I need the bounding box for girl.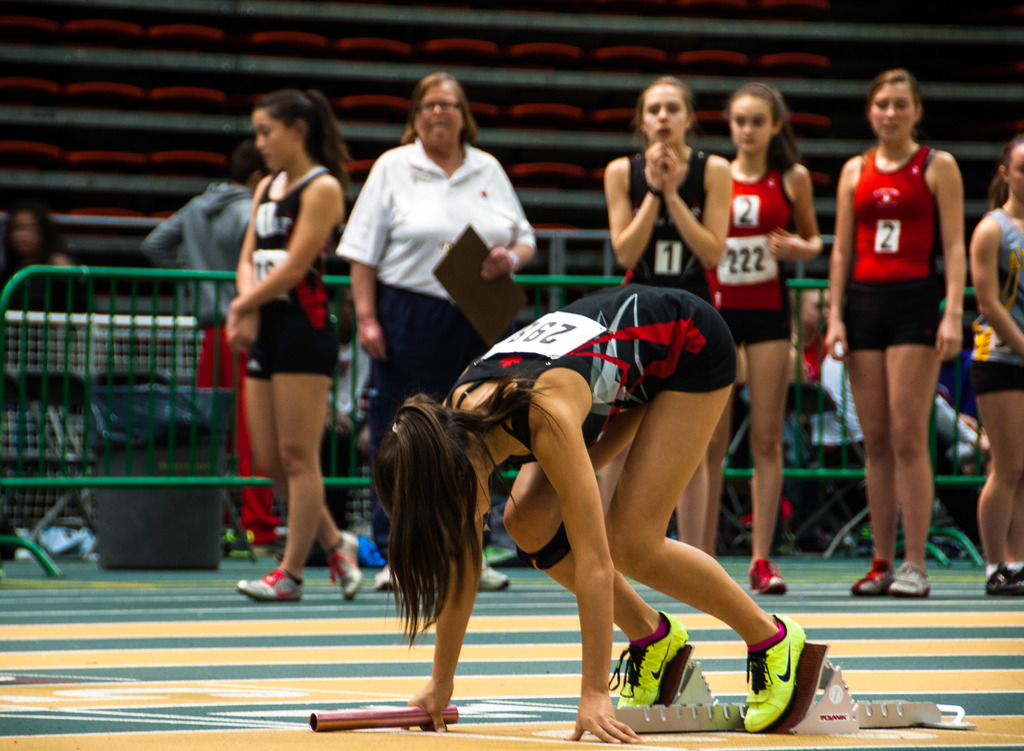
Here it is: pyautogui.locateOnScreen(604, 77, 727, 546).
